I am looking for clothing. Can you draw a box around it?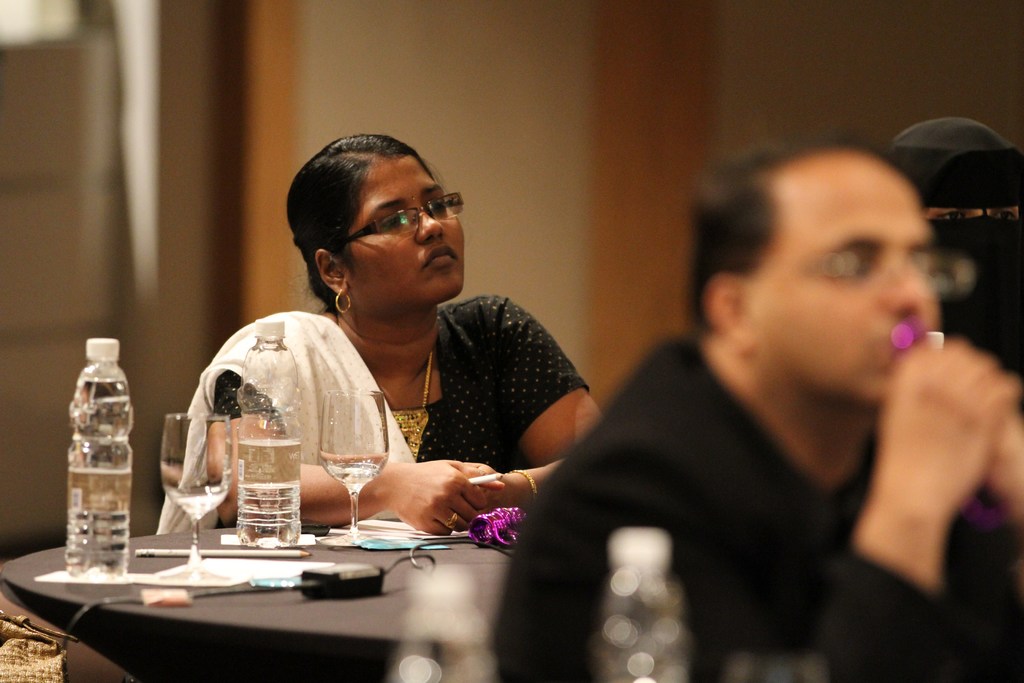
Sure, the bounding box is bbox(892, 111, 1023, 381).
